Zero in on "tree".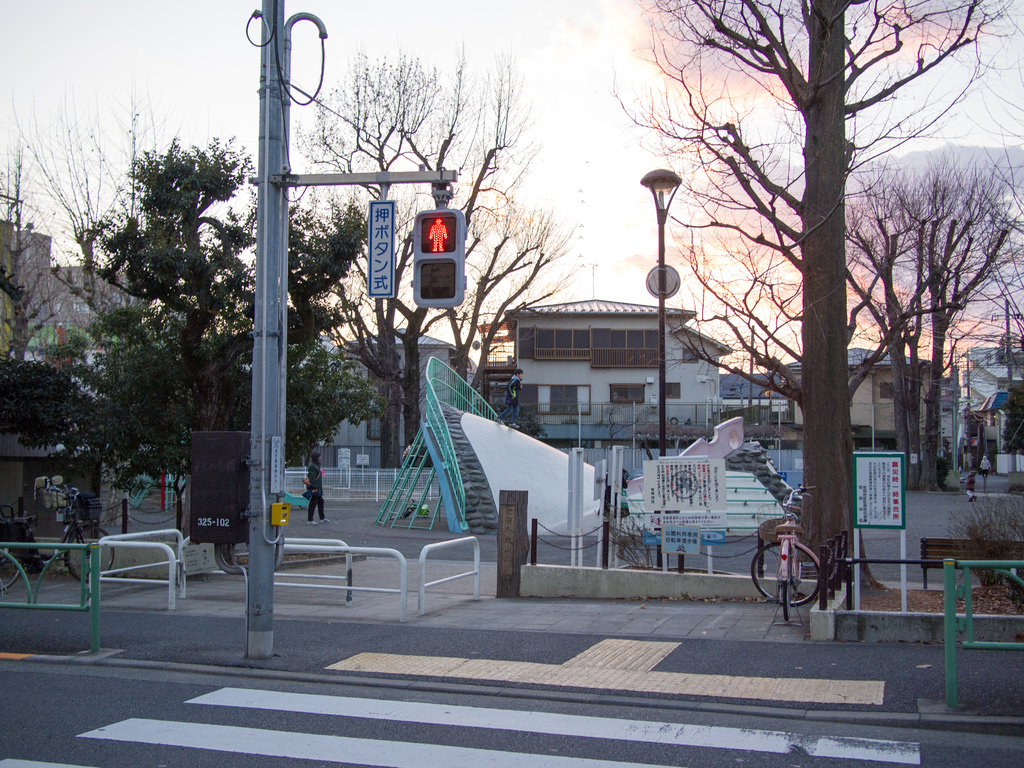
Zeroed in: <box>38,127,366,542</box>.
